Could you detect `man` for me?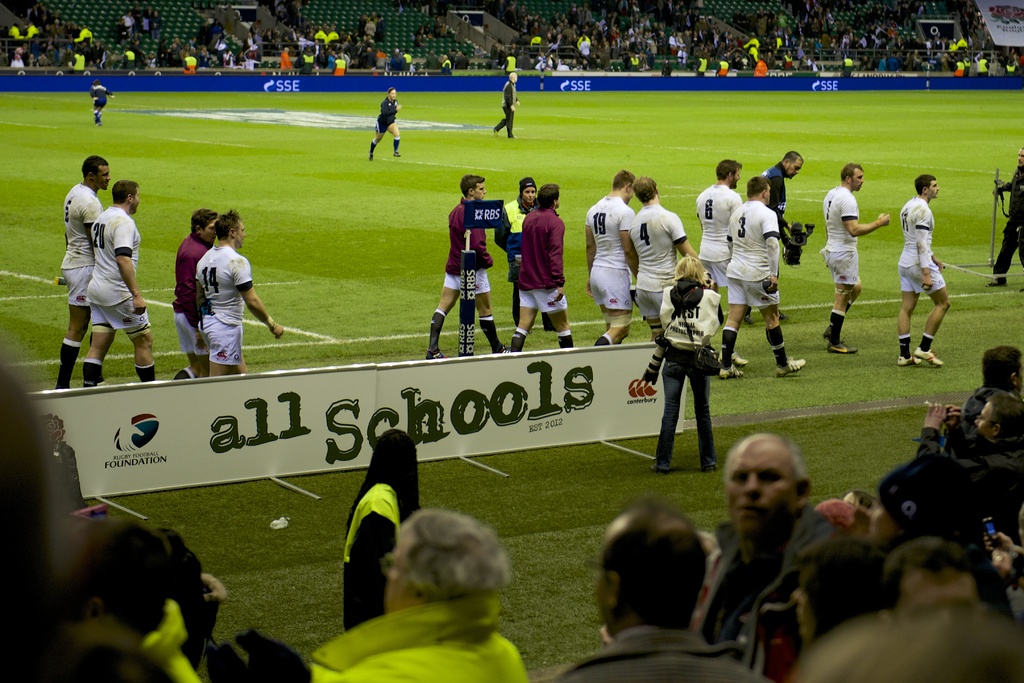
Detection result: box=[692, 161, 750, 365].
